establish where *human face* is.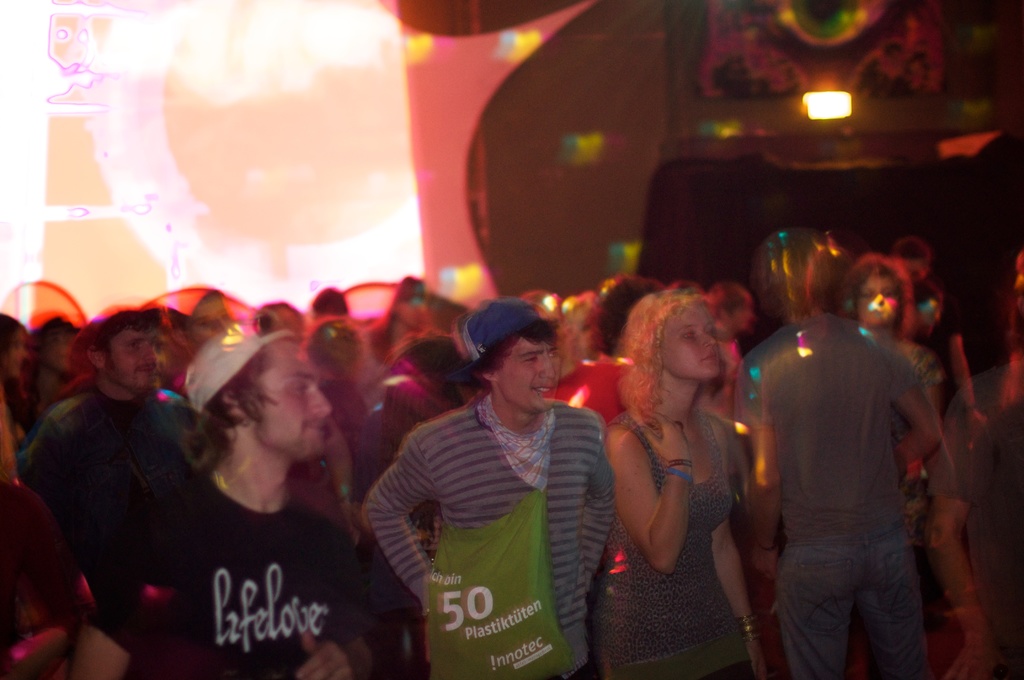
Established at (500, 336, 560, 411).
